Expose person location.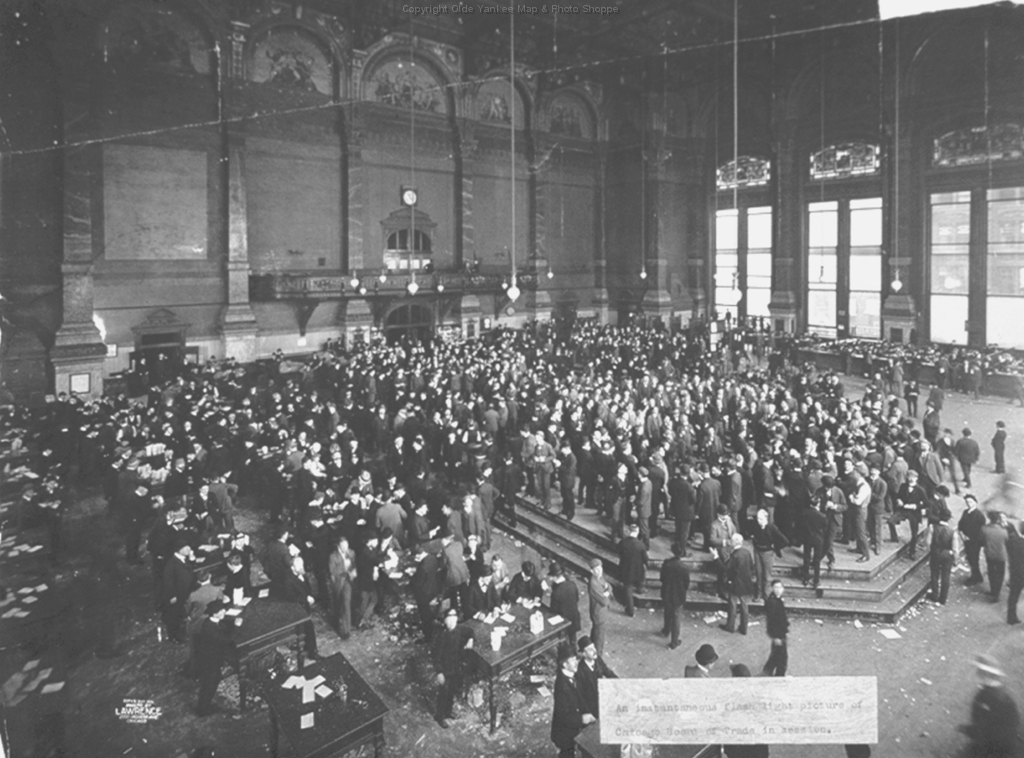
Exposed at left=762, top=578, right=791, bottom=682.
